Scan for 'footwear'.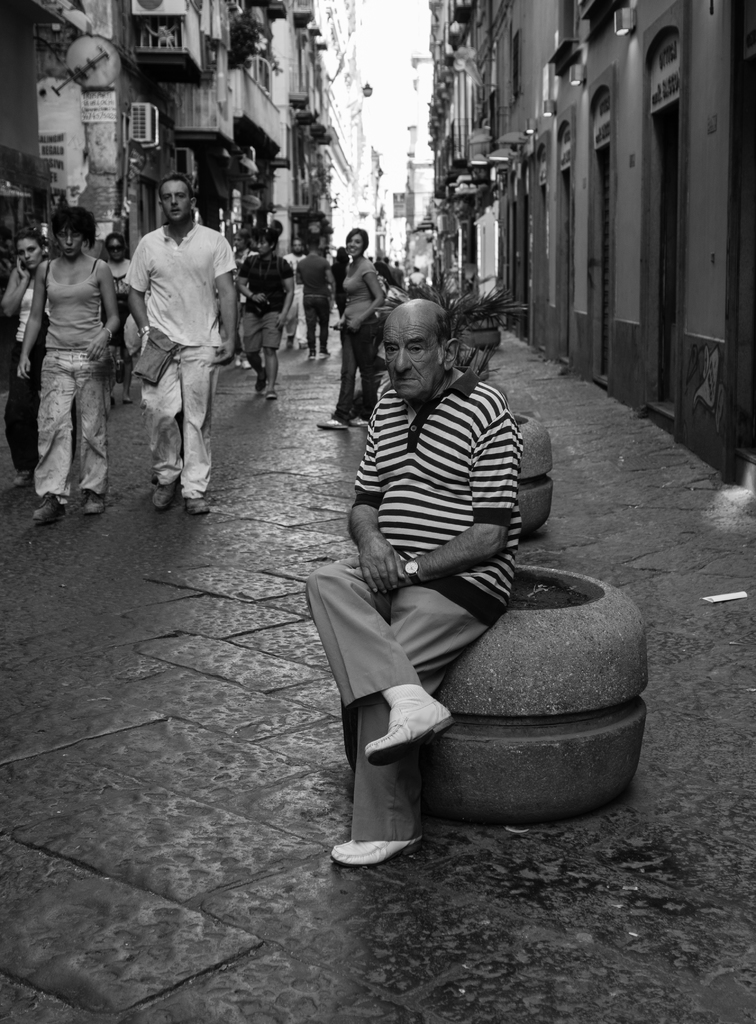
Scan result: (366, 687, 453, 767).
